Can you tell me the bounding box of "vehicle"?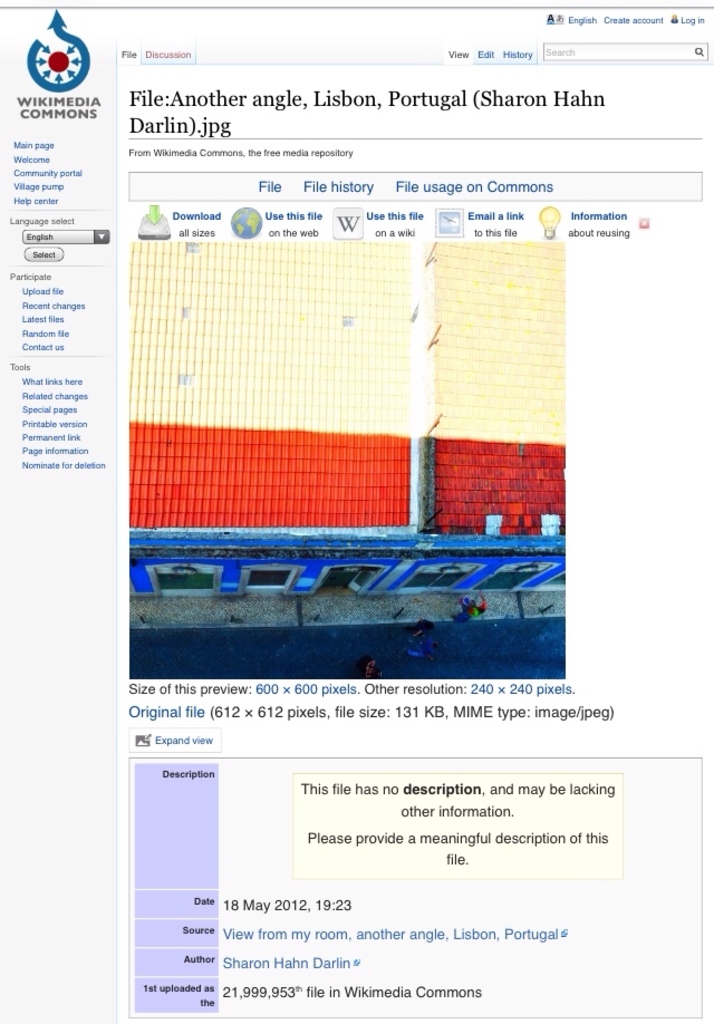
bbox(125, 530, 583, 635).
